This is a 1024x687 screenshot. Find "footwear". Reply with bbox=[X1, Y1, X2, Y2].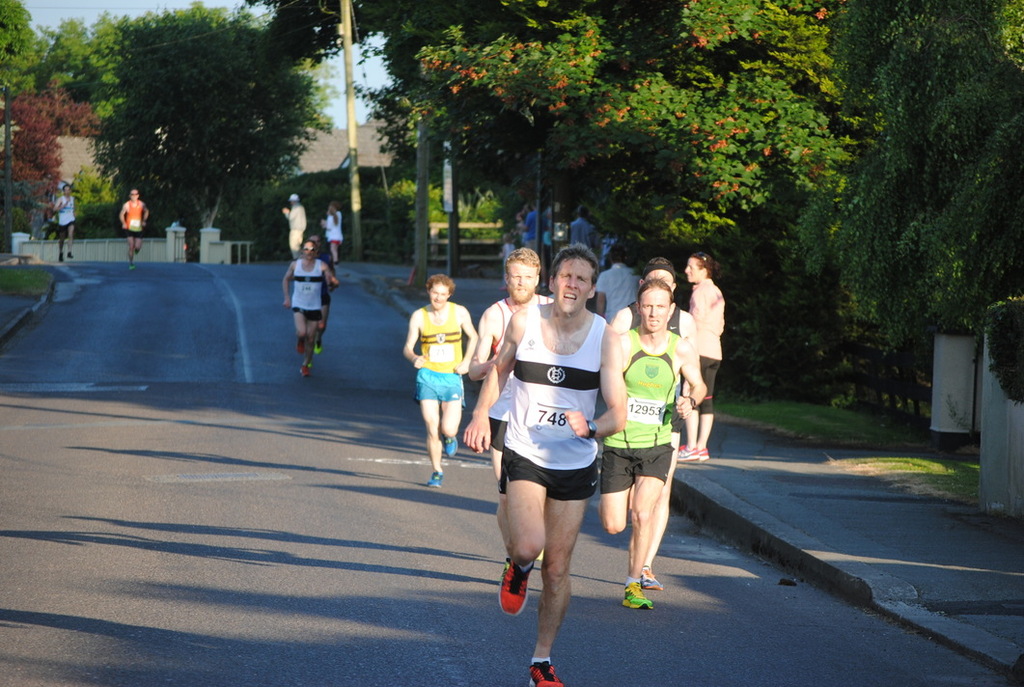
bbox=[56, 260, 65, 261].
